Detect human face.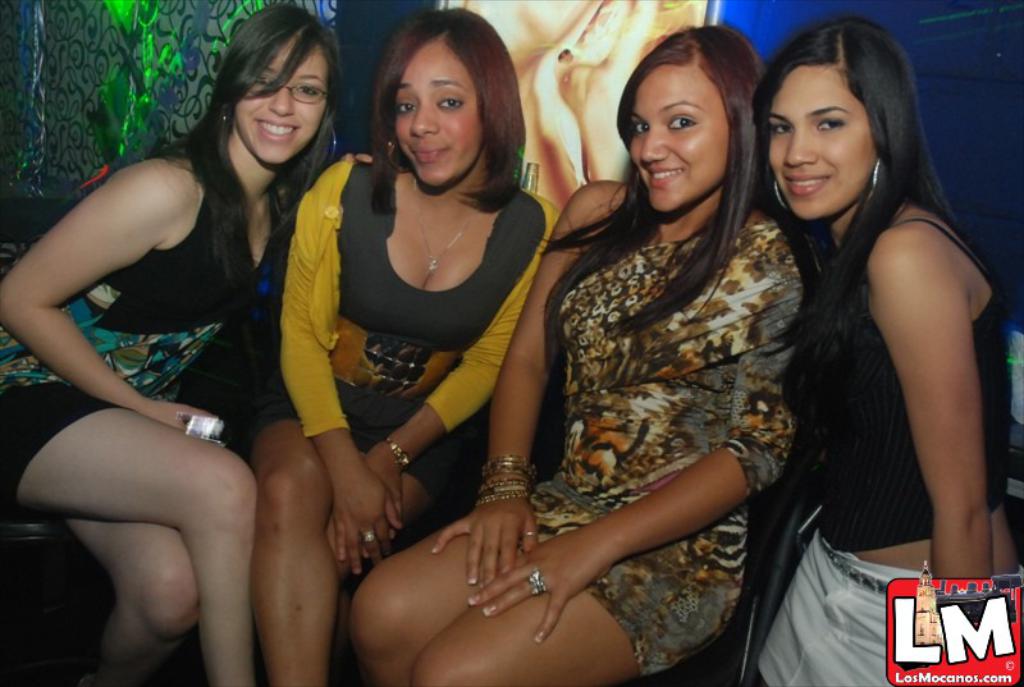
Detected at box=[392, 42, 476, 184].
